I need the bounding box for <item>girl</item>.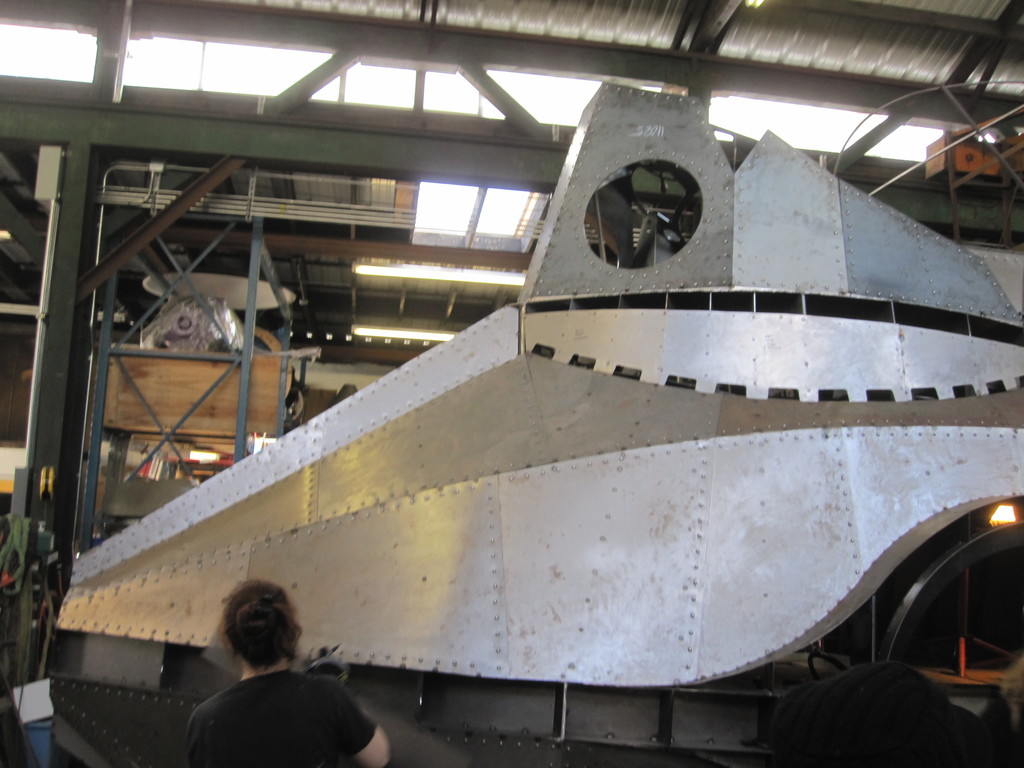
Here it is: bbox(185, 567, 392, 767).
